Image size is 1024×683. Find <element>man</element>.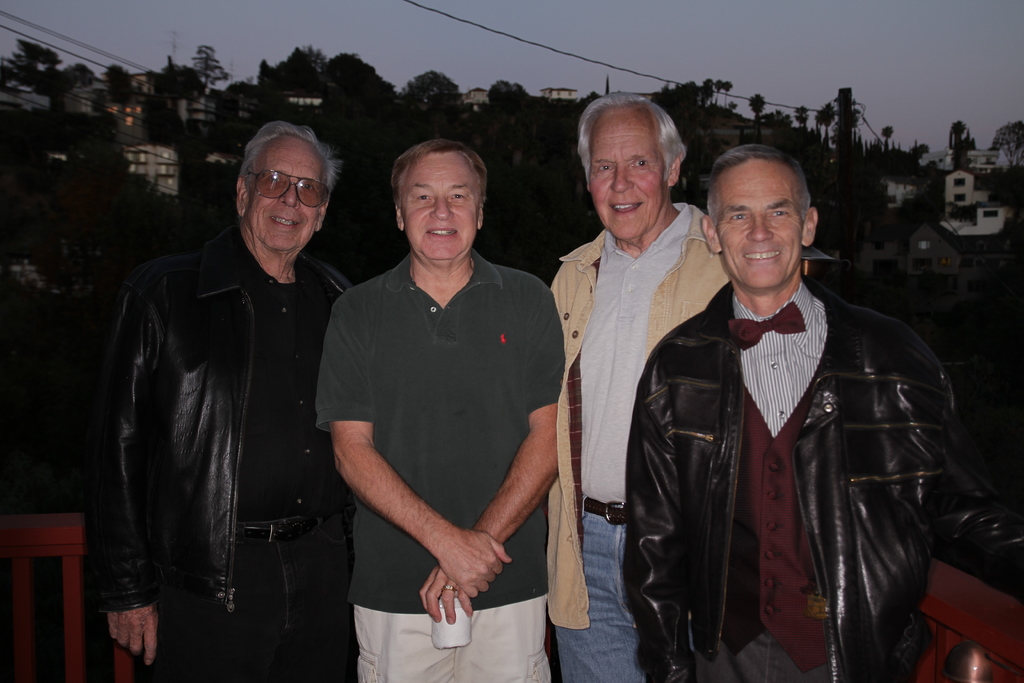
628 141 963 682.
